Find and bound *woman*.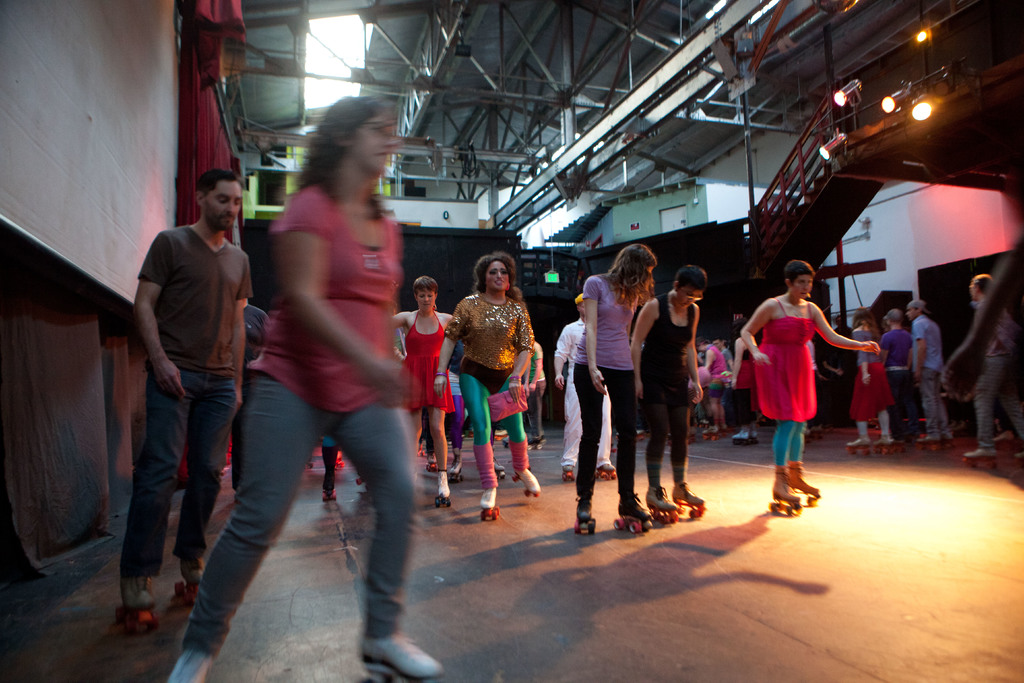
Bound: pyautogui.locateOnScreen(431, 255, 546, 522).
